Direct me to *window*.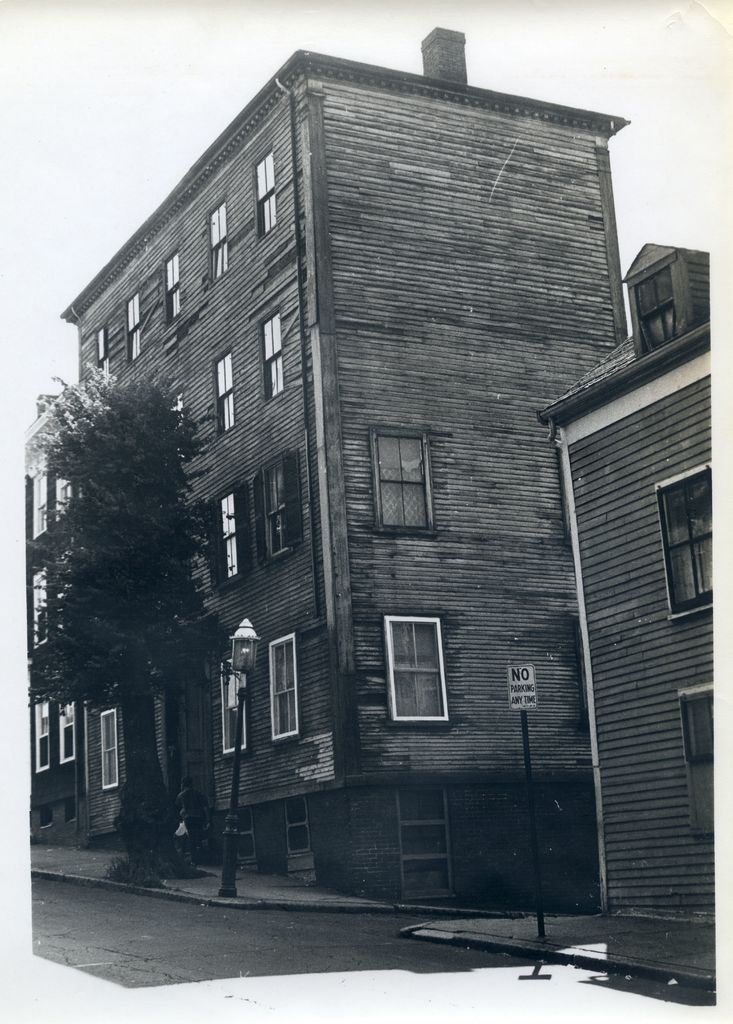
Direction: 58 703 74 757.
